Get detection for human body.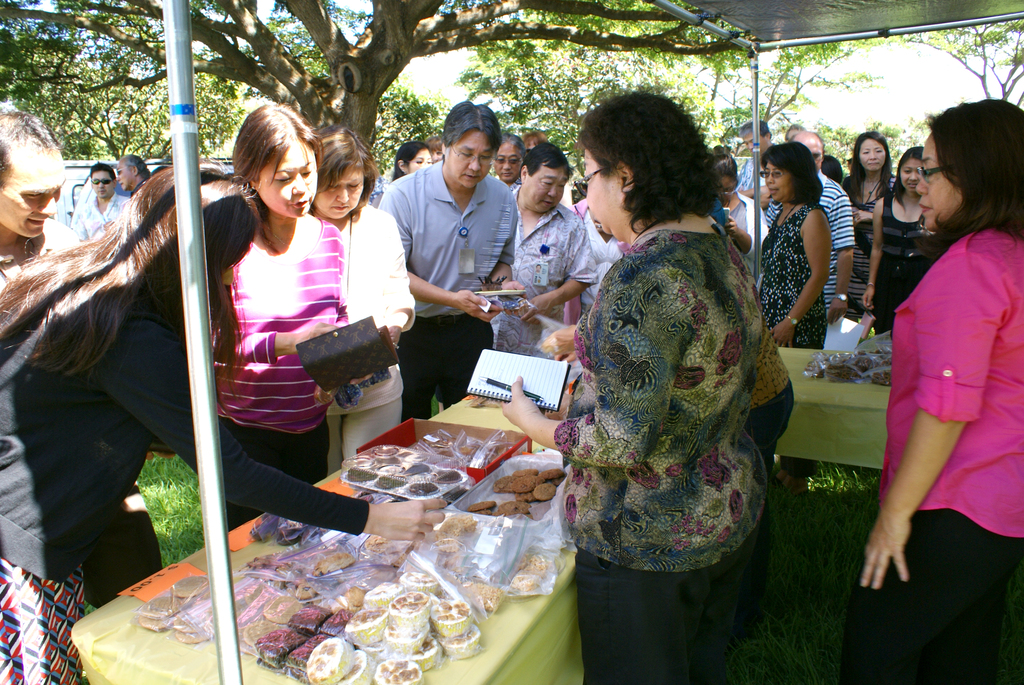
Detection: [left=215, top=106, right=390, bottom=524].
